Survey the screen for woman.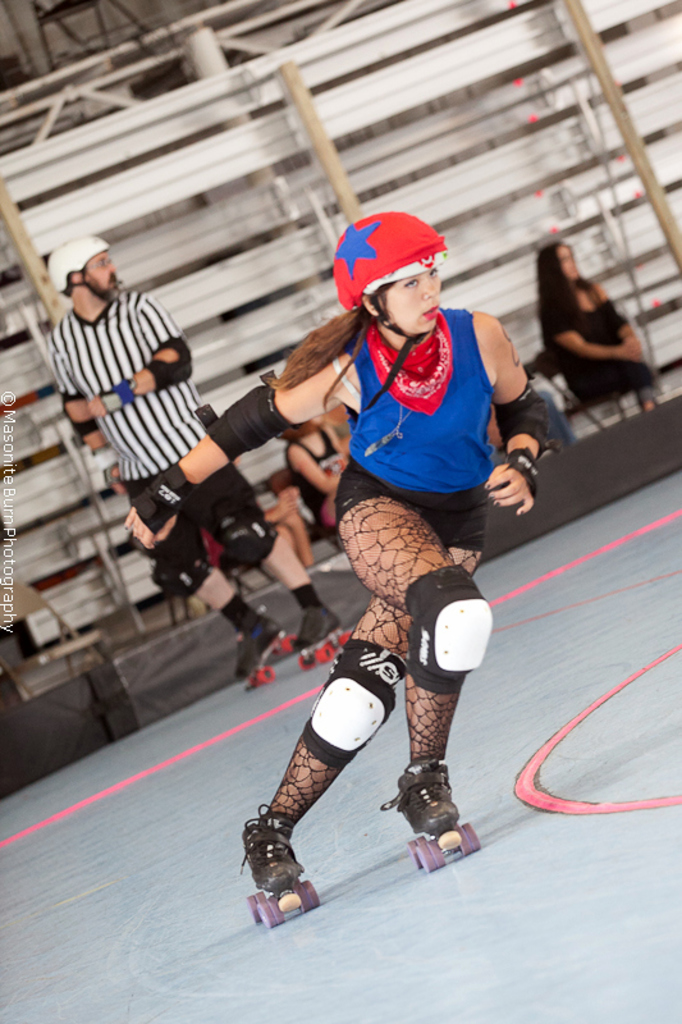
Survey found: (532, 223, 664, 421).
